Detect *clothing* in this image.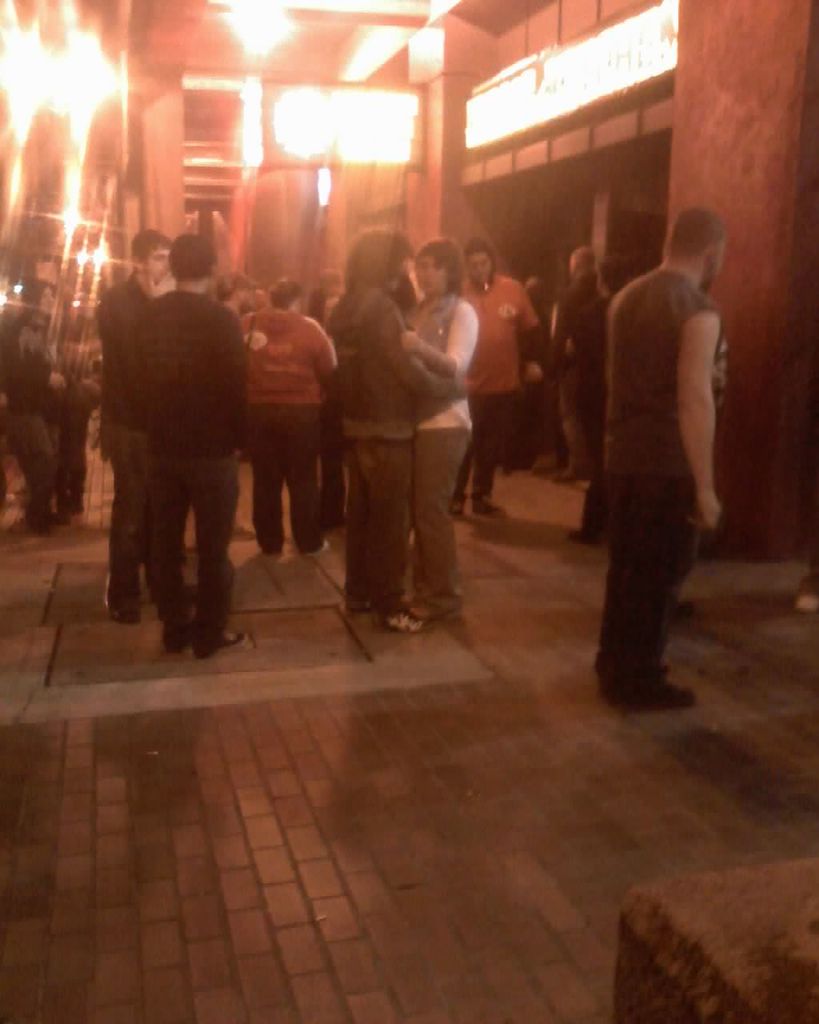
Detection: select_region(595, 266, 722, 705).
